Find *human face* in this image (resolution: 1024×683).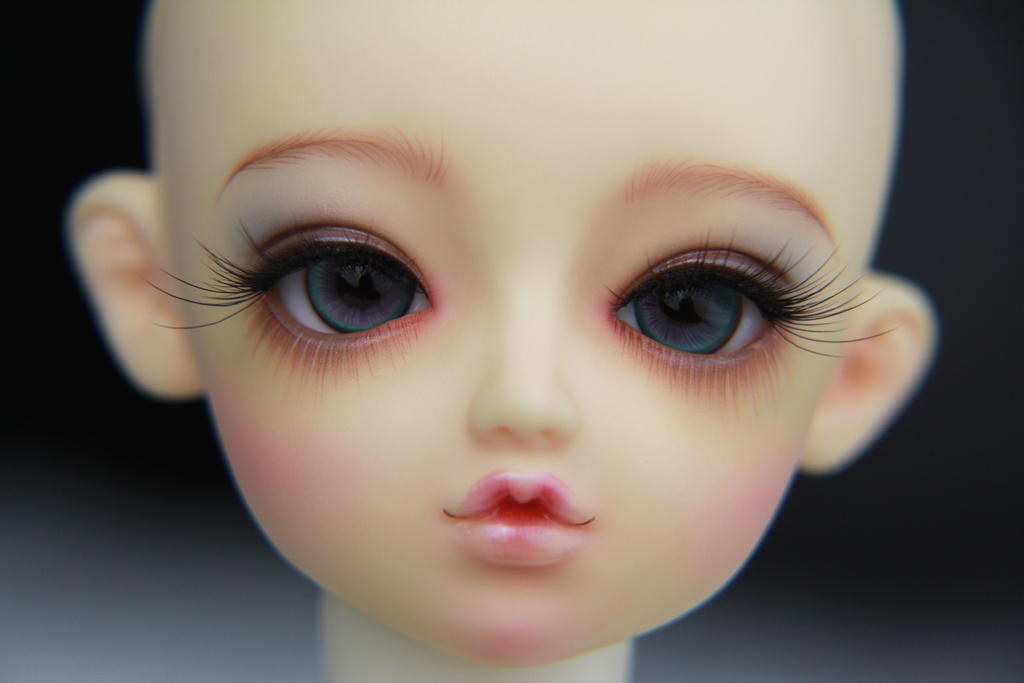
<region>150, 0, 886, 668</region>.
